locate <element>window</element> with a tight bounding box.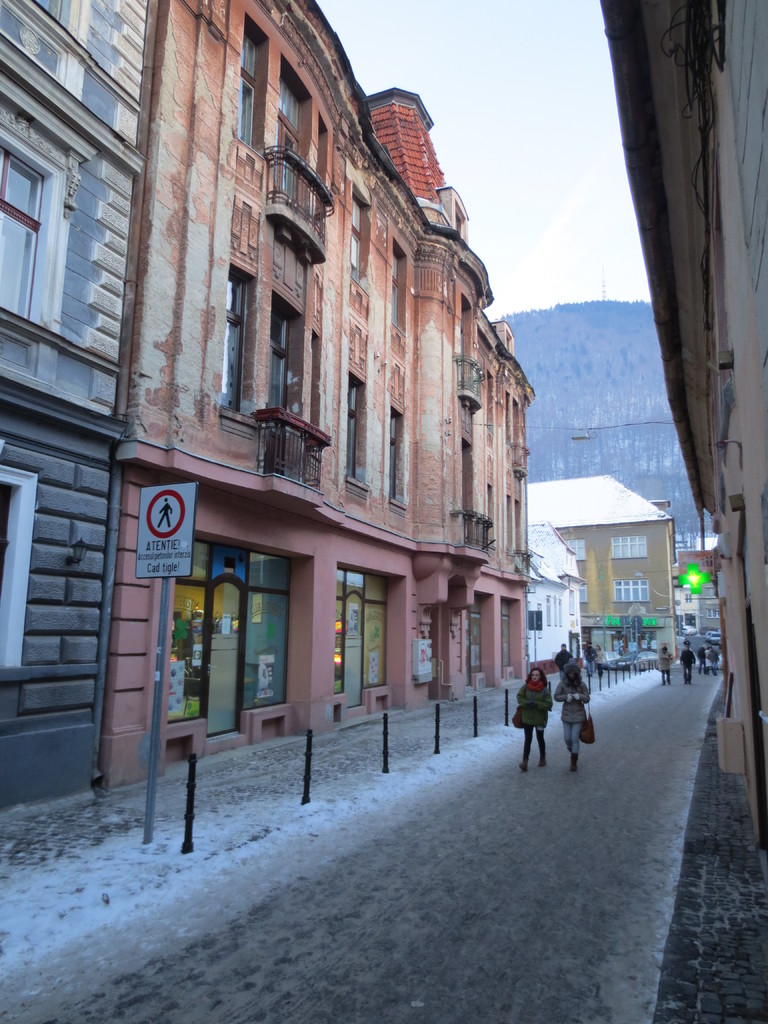
x1=685 y1=591 x2=694 y2=604.
